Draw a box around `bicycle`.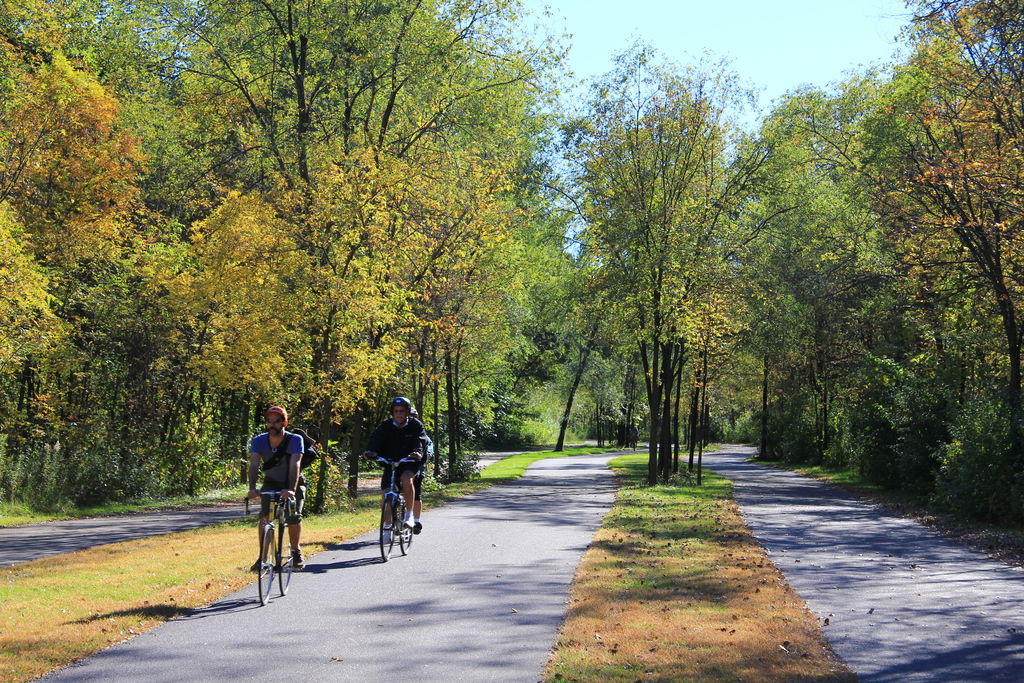
bbox=(241, 483, 300, 592).
